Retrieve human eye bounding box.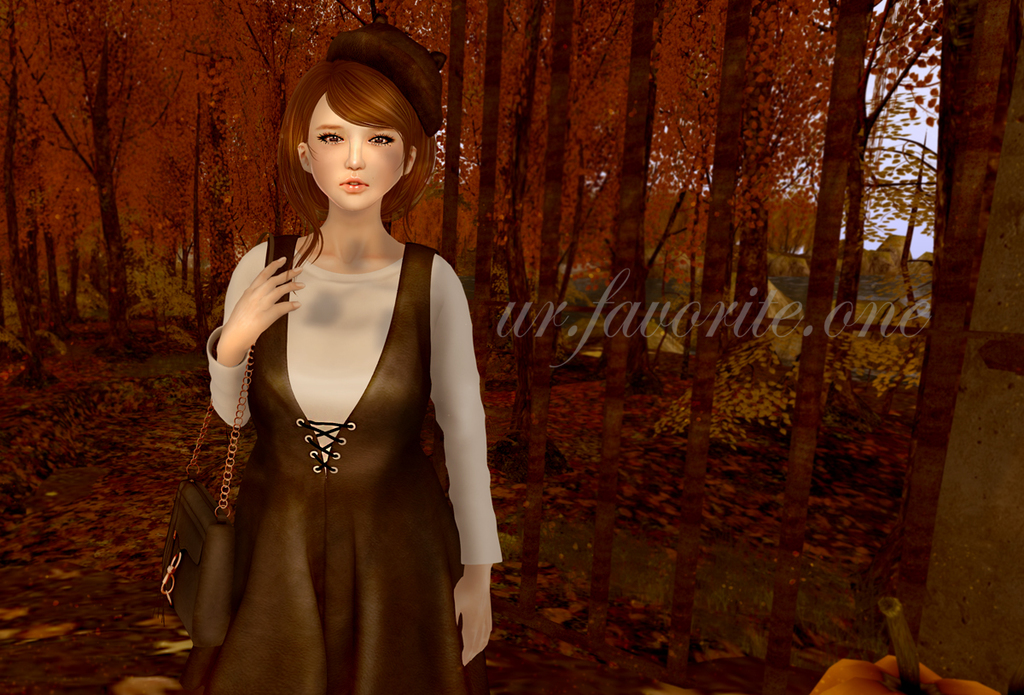
Bounding box: BBox(313, 126, 342, 150).
